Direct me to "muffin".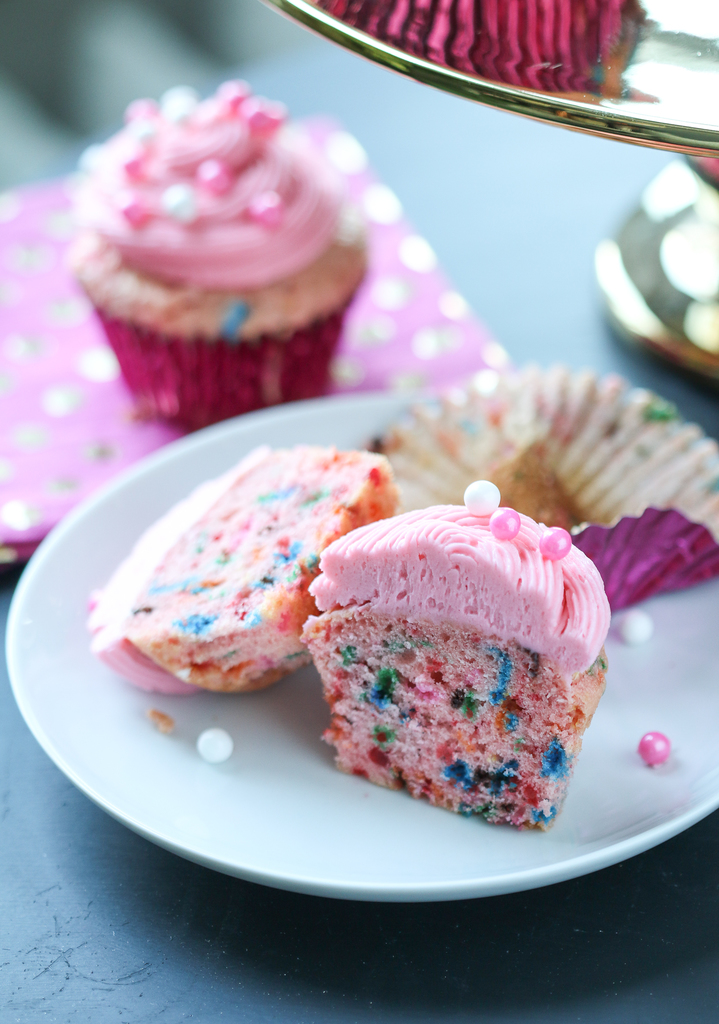
Direction: 61:63:371:428.
